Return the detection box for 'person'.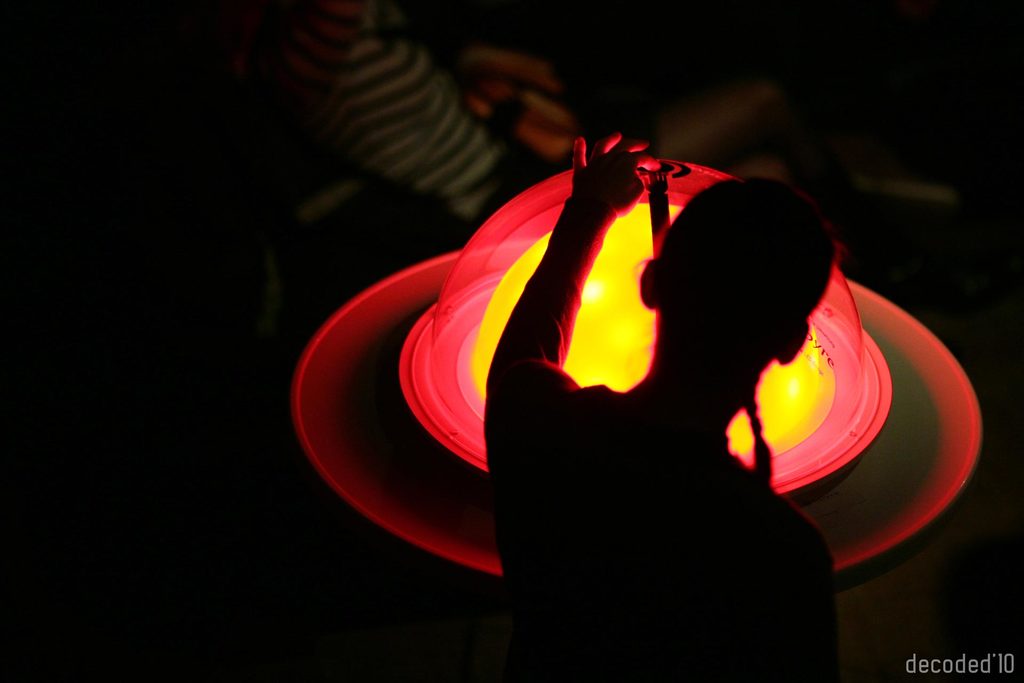
l=477, t=123, r=908, b=682.
